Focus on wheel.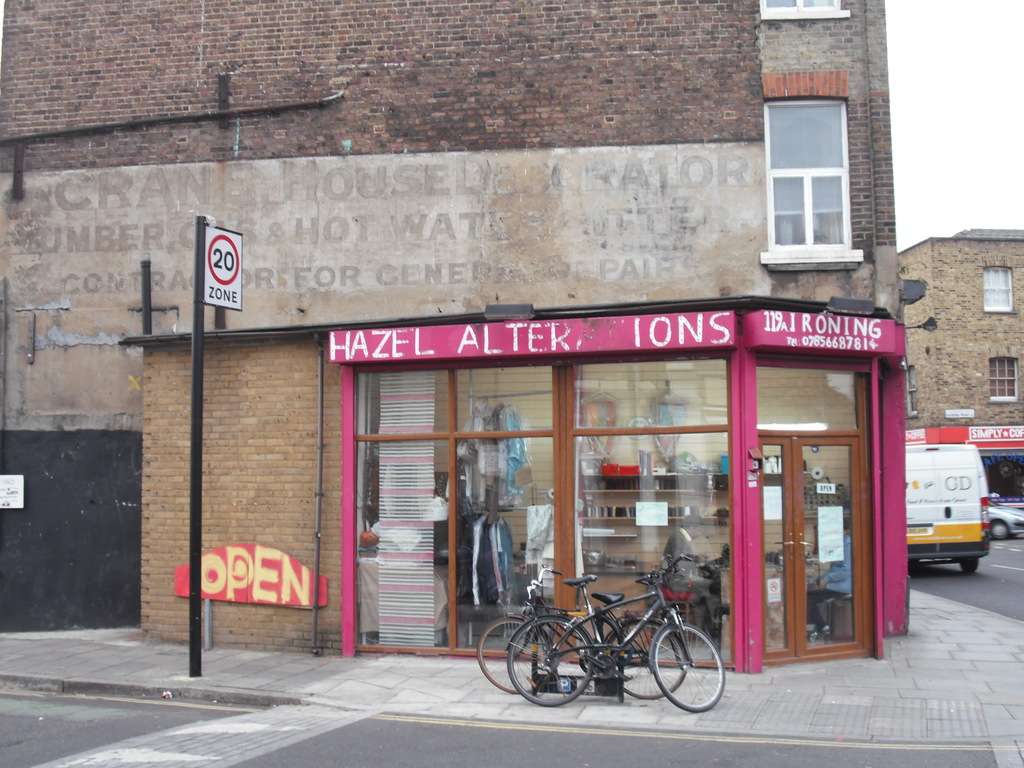
Focused at bbox=(505, 614, 595, 704).
